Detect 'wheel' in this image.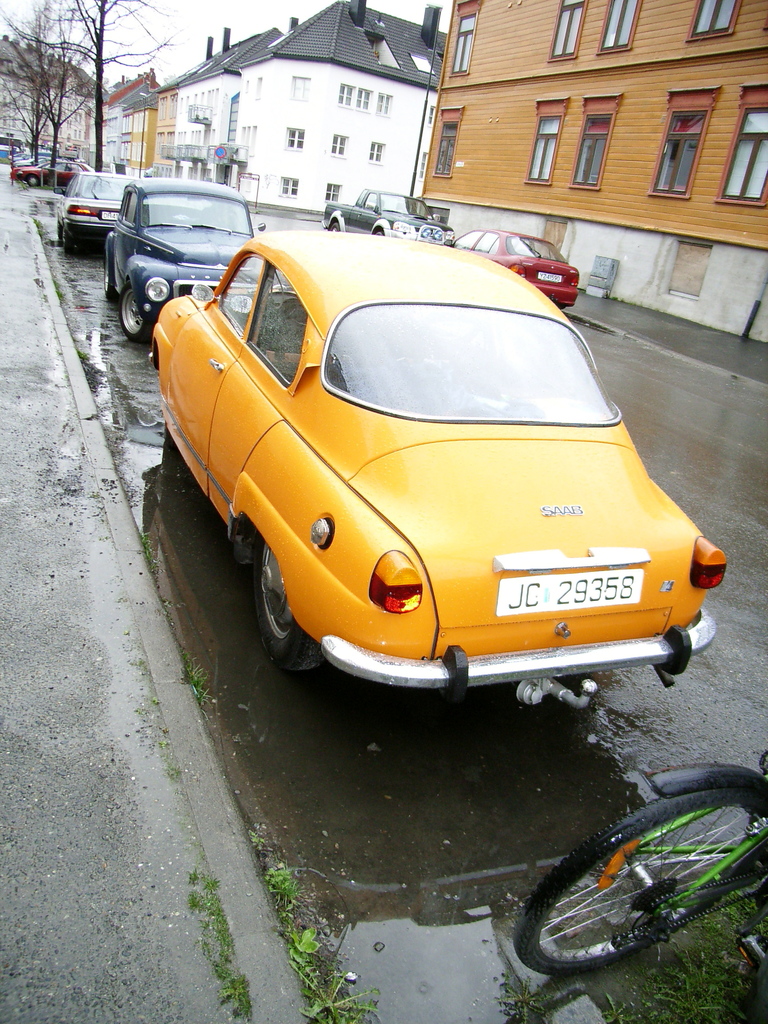
Detection: region(258, 536, 321, 673).
